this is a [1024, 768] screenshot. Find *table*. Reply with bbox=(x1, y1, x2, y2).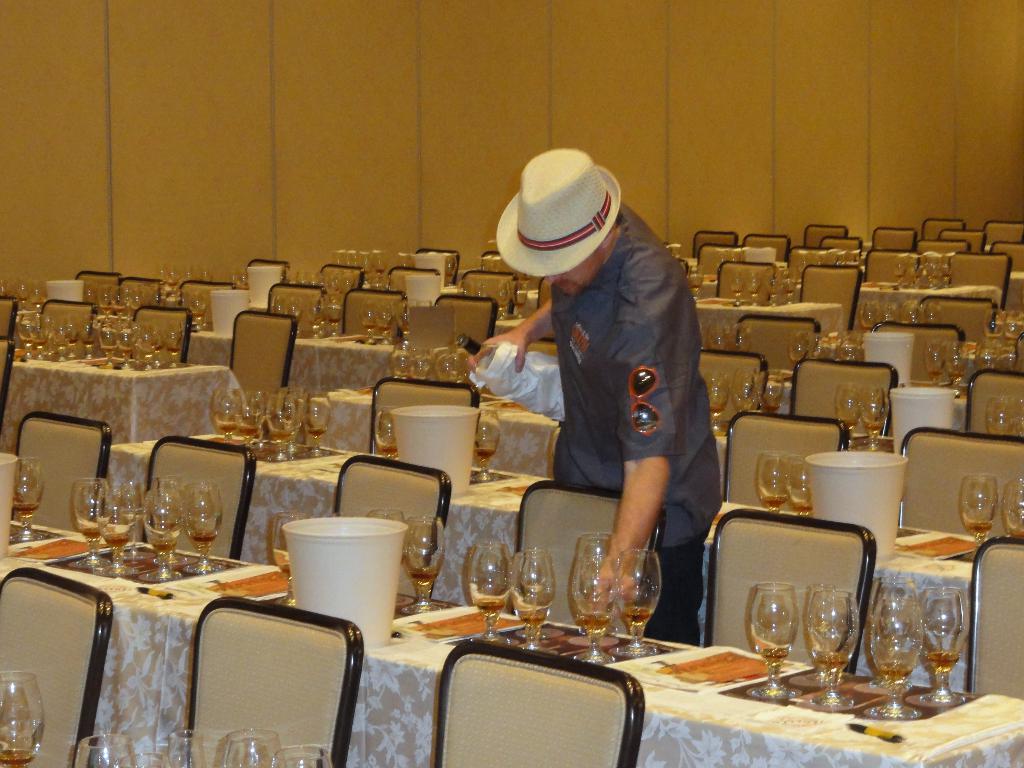
bbox=(852, 278, 1005, 327).
